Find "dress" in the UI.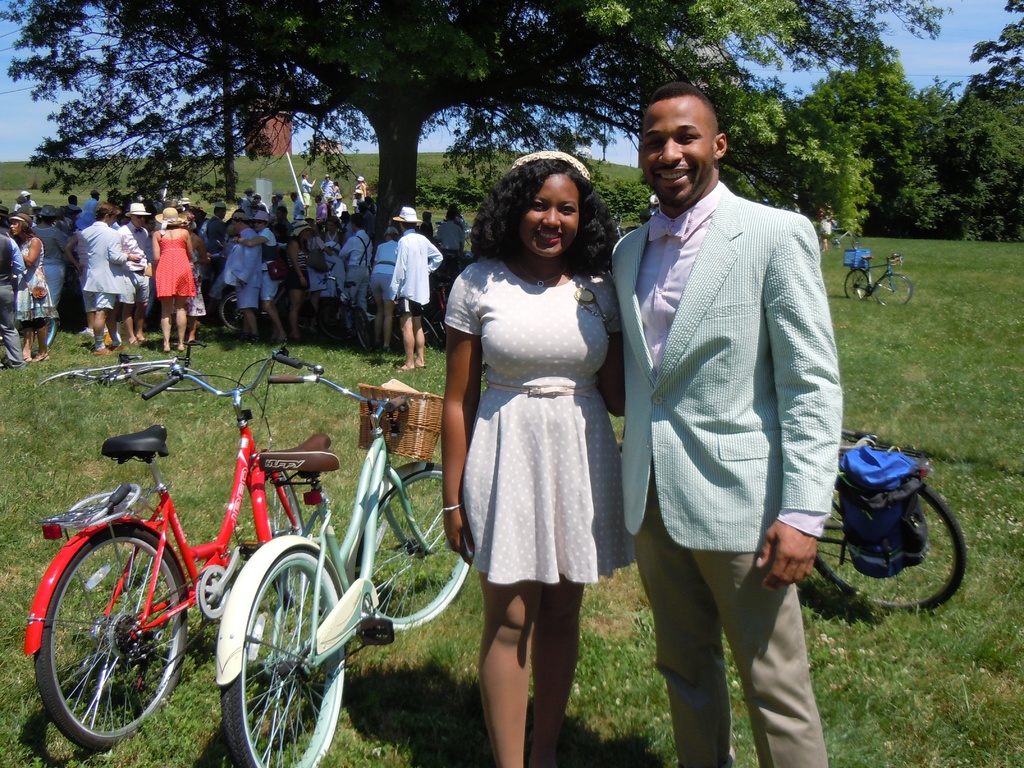
UI element at {"x1": 17, "y1": 243, "x2": 62, "y2": 321}.
